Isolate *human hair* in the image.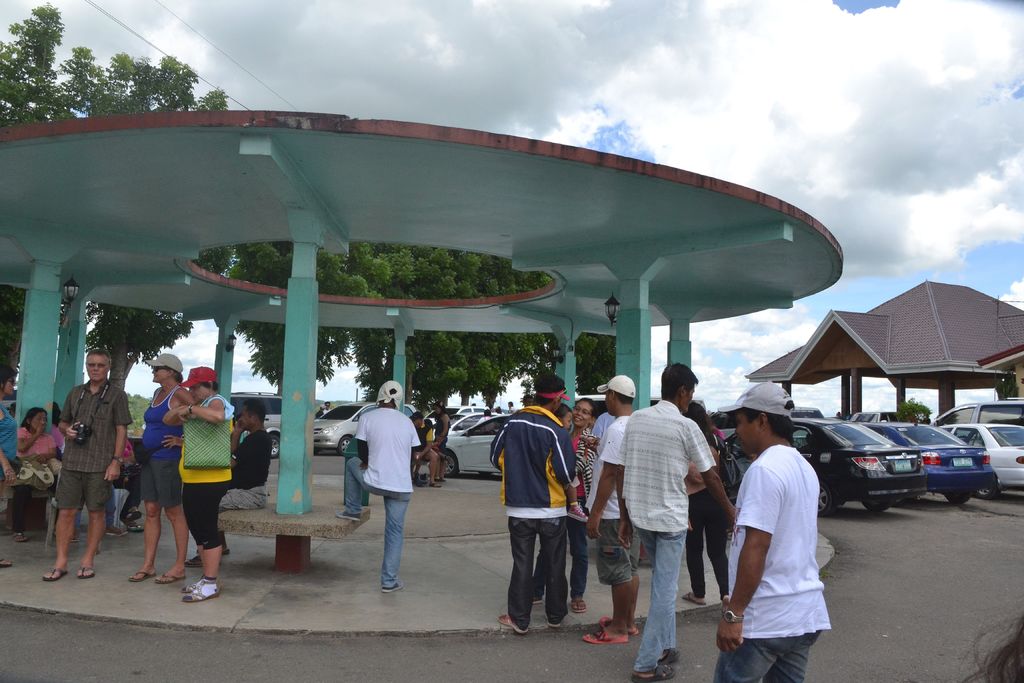
Isolated region: select_region(163, 365, 185, 385).
